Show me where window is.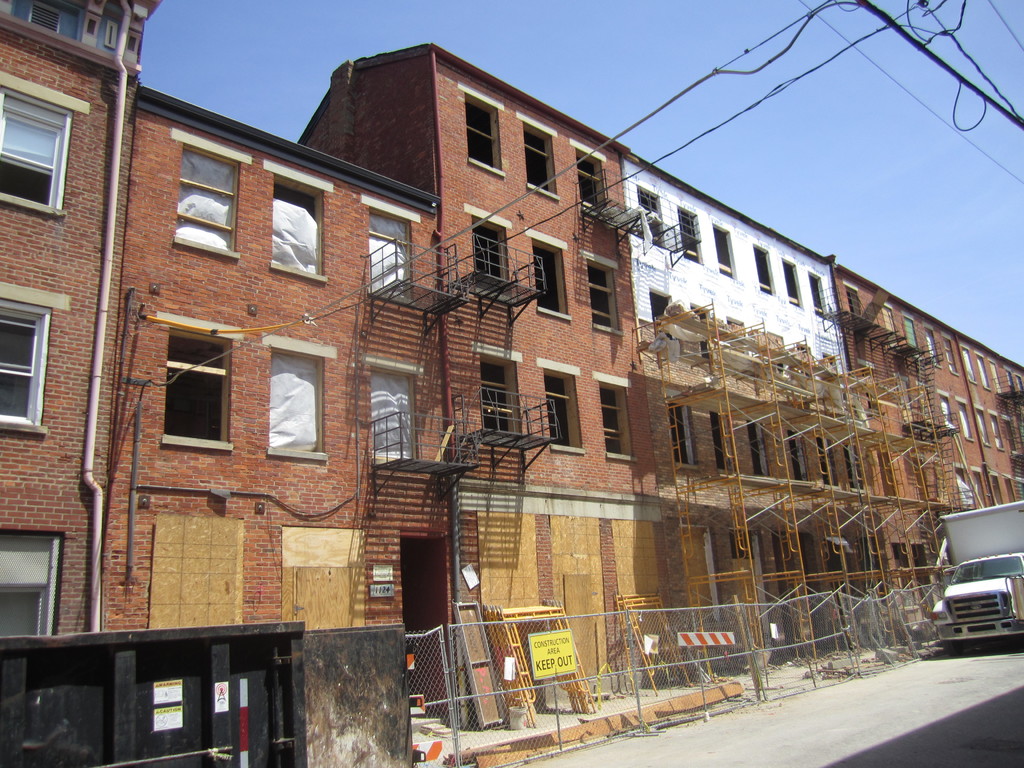
window is at box=[268, 353, 332, 455].
